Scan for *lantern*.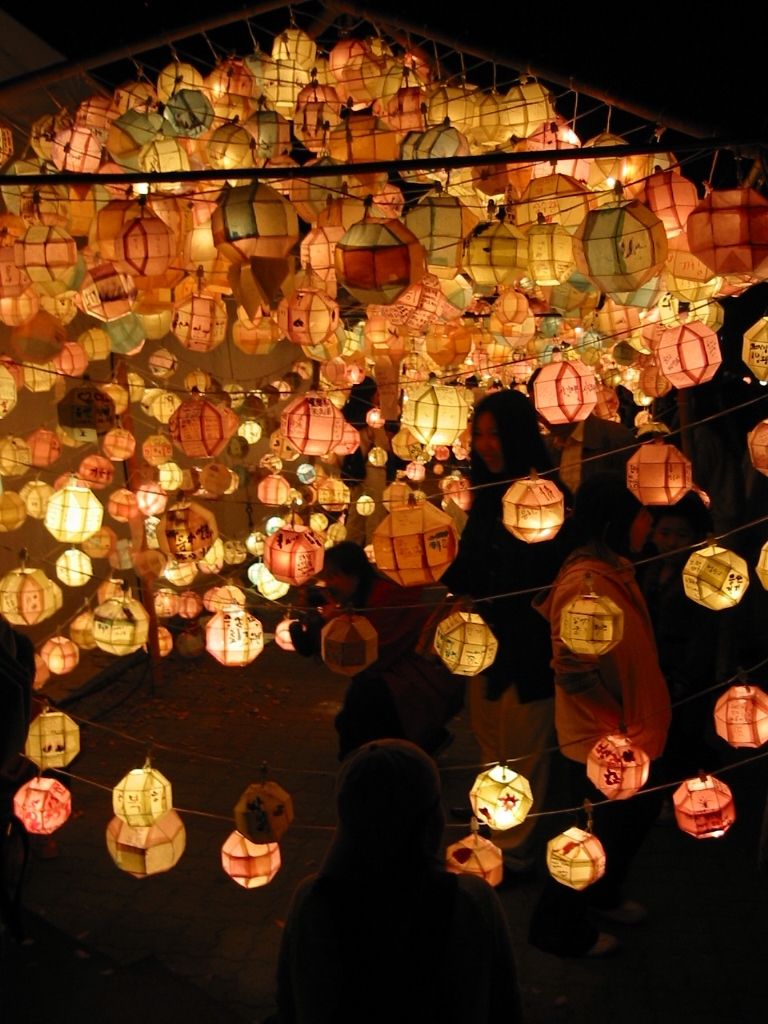
Scan result: region(140, 388, 160, 410).
